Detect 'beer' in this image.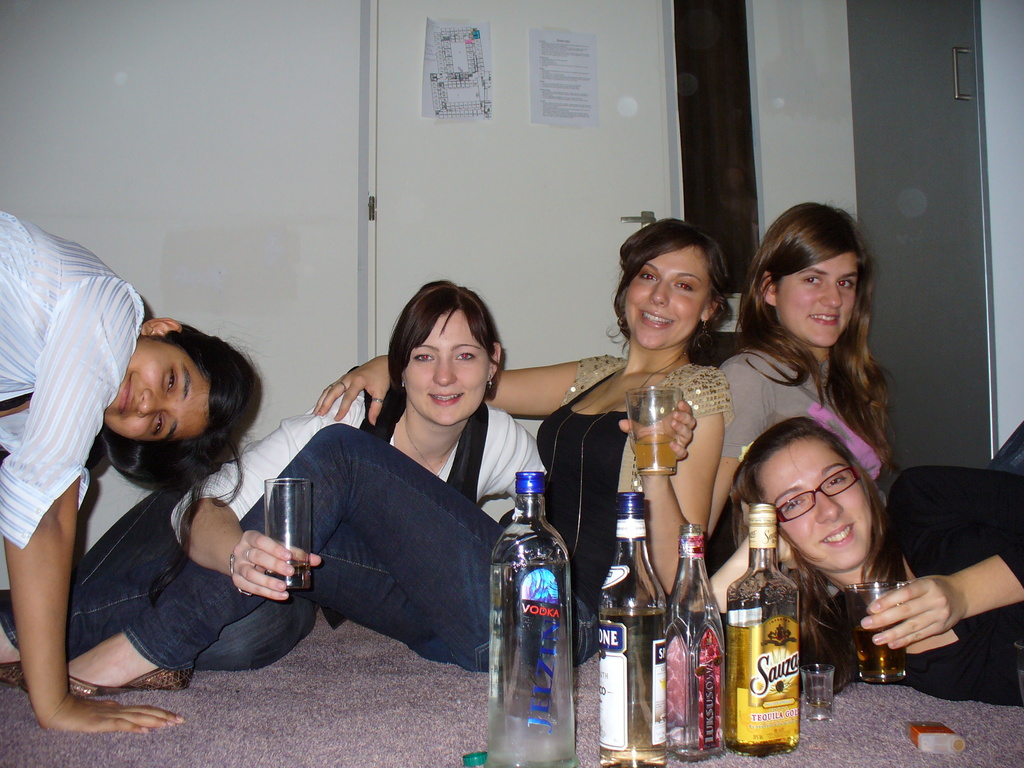
Detection: bbox=[664, 519, 730, 767].
